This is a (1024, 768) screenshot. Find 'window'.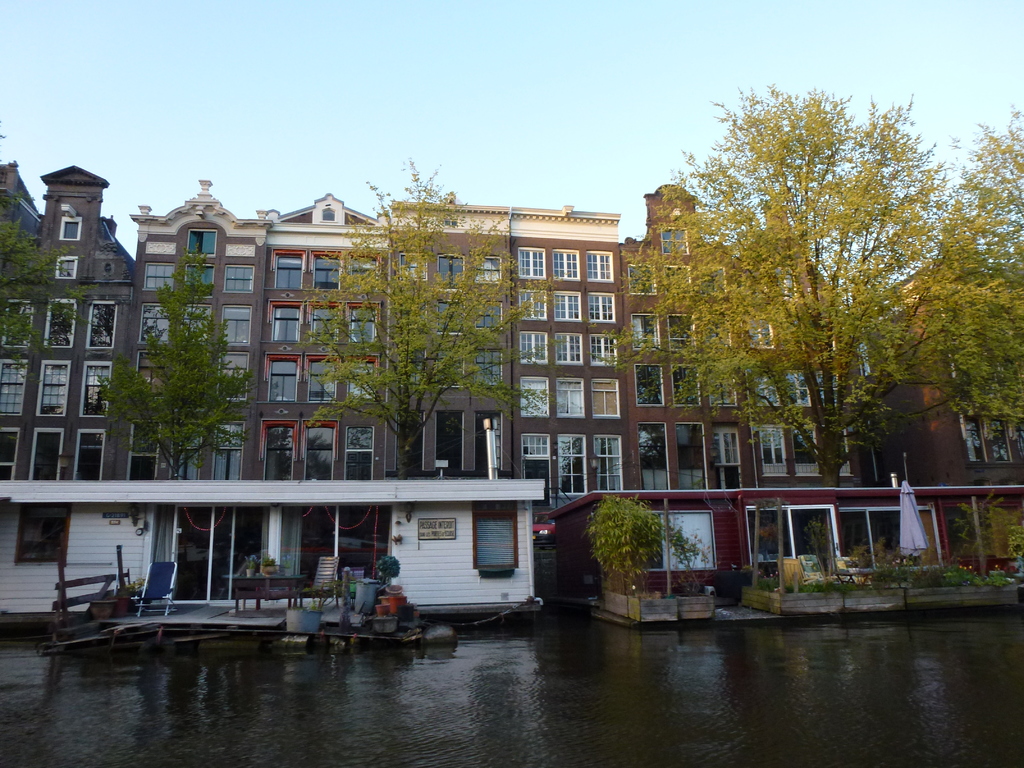
Bounding box: detection(521, 376, 550, 417).
